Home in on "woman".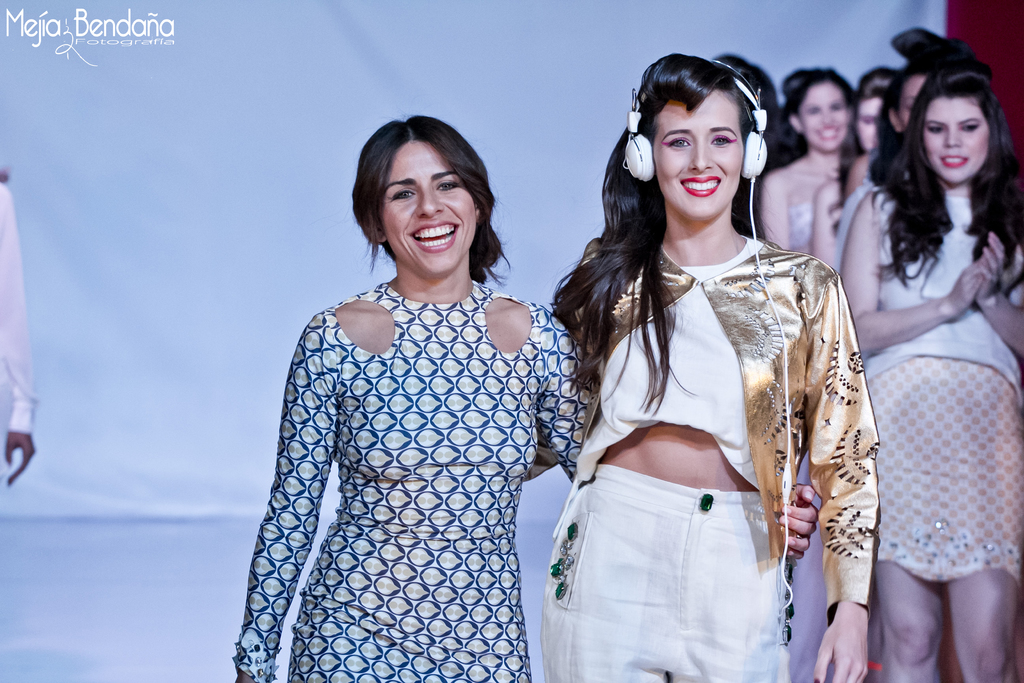
Homed in at BBox(745, 63, 858, 252).
